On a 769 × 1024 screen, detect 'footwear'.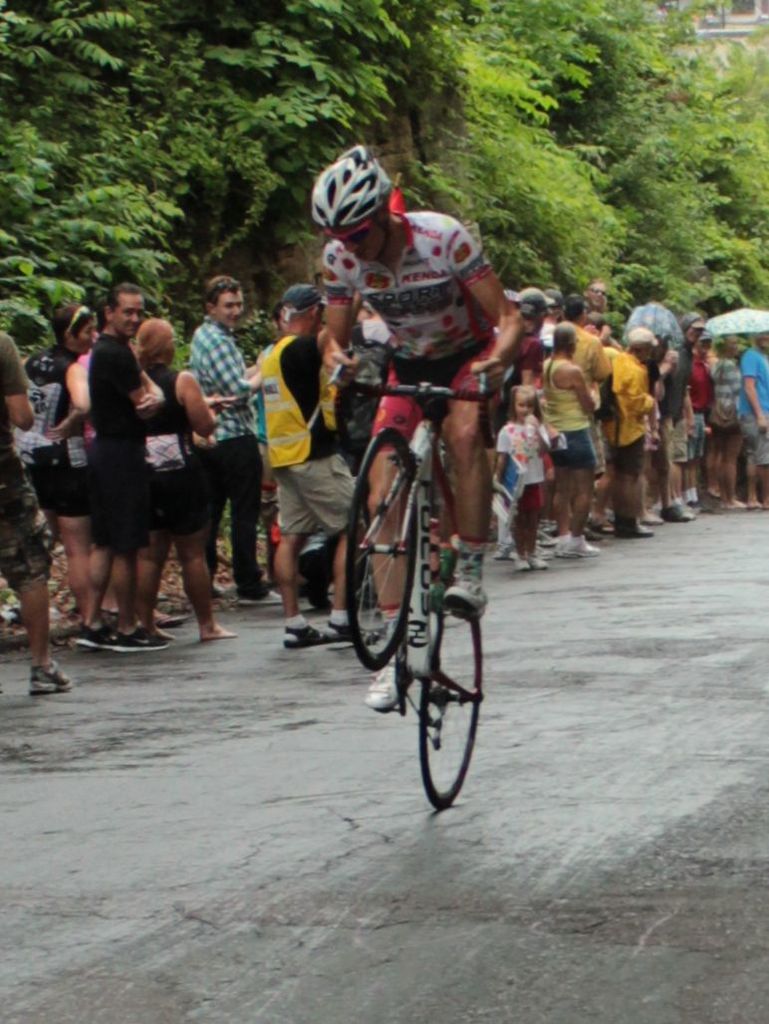
region(442, 558, 486, 621).
